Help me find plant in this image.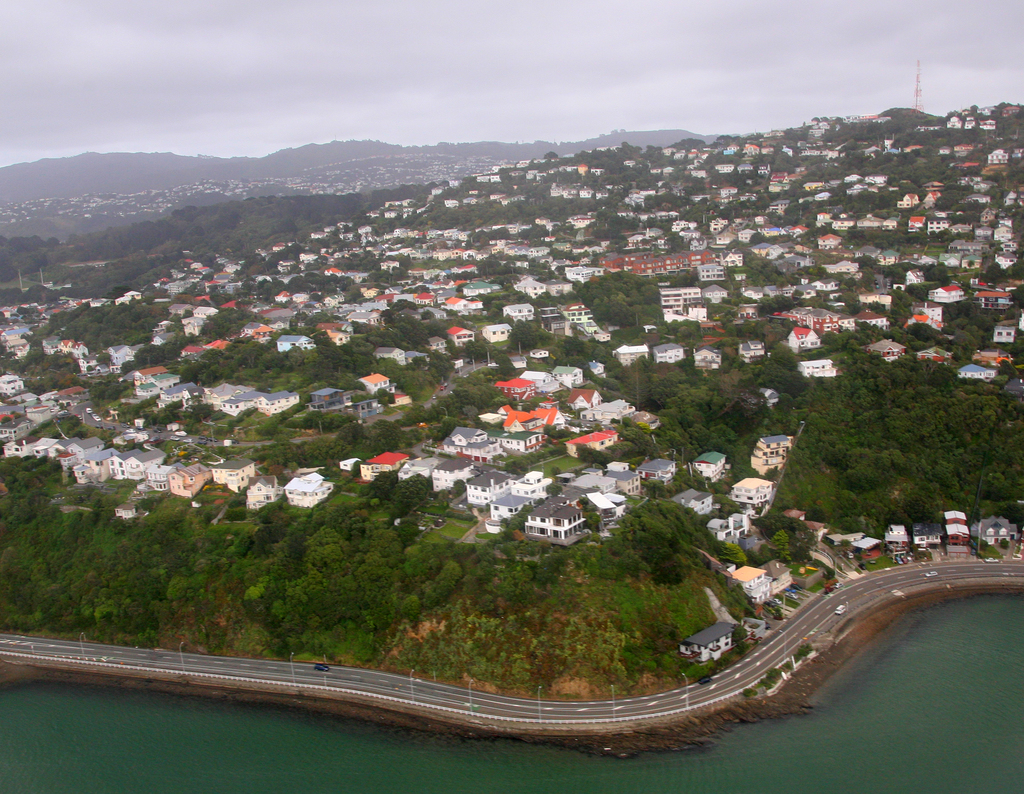
Found it: {"x1": 809, "y1": 583, "x2": 828, "y2": 590}.
